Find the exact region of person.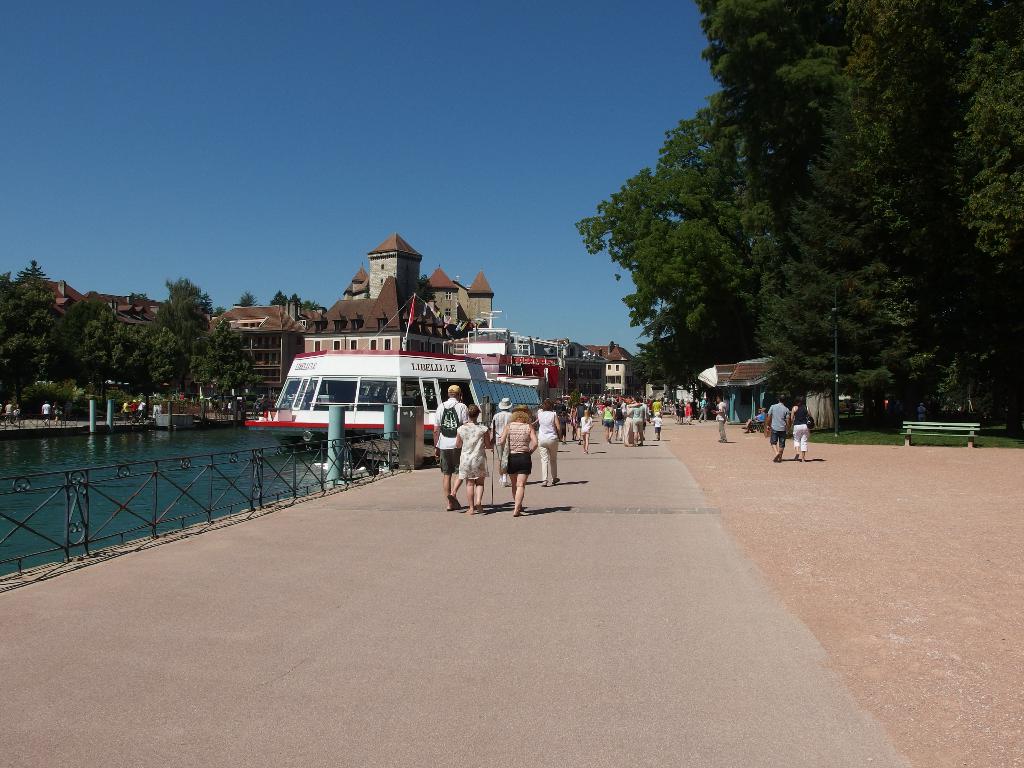
Exact region: 765:395:791:463.
